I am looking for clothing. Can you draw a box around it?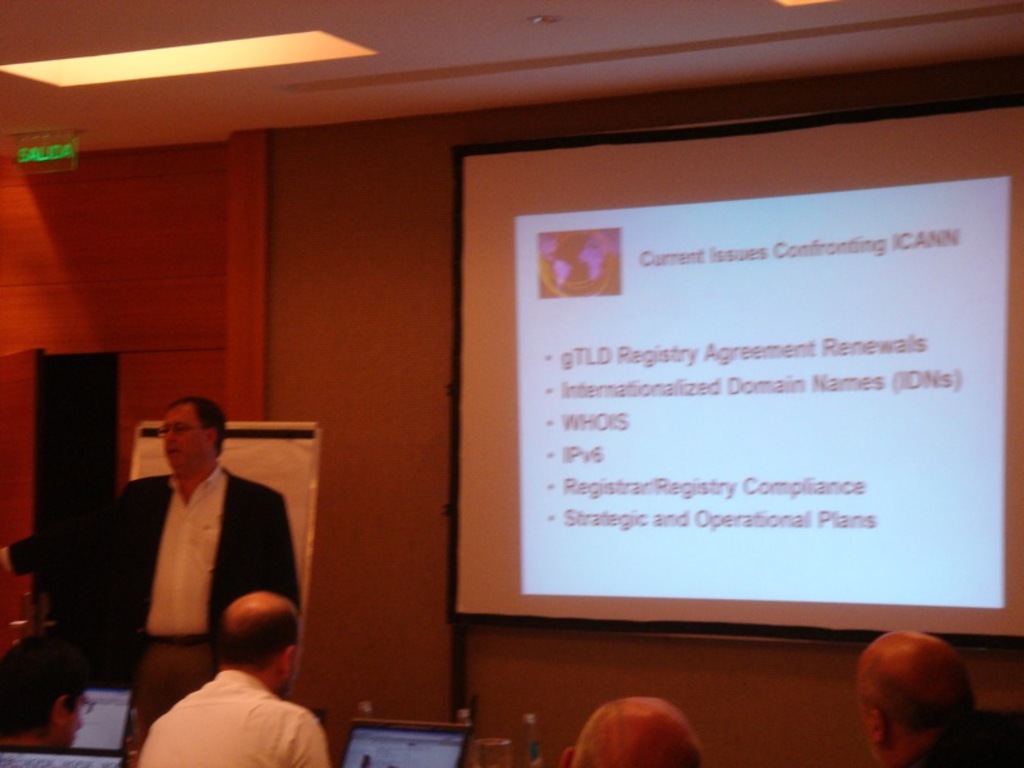
Sure, the bounding box is rect(99, 444, 285, 705).
